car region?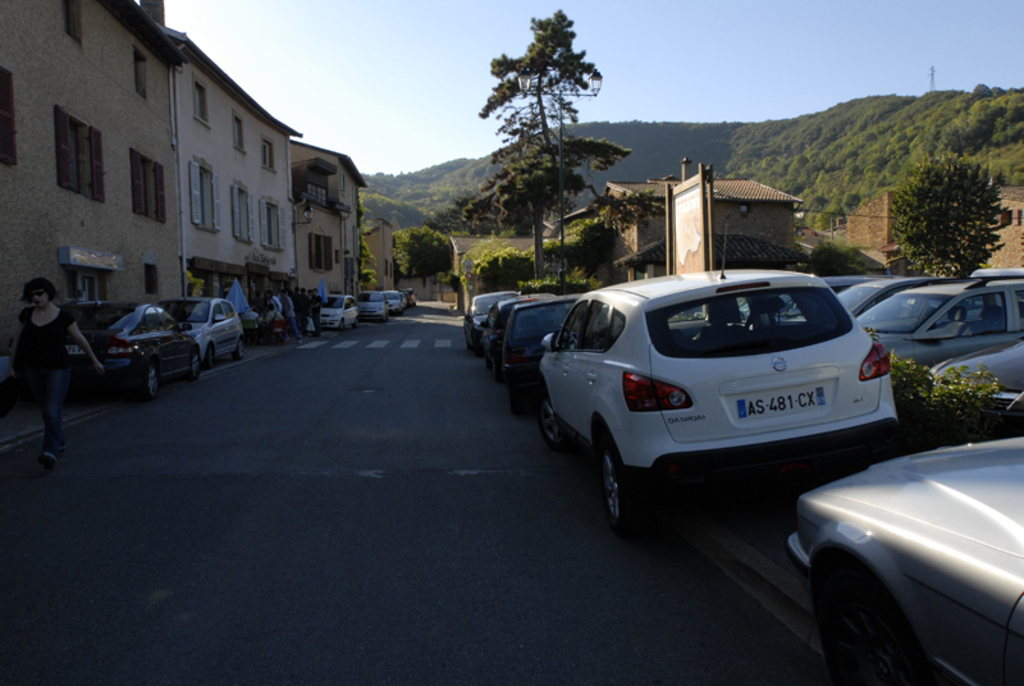
(left=844, top=269, right=1023, bottom=383)
